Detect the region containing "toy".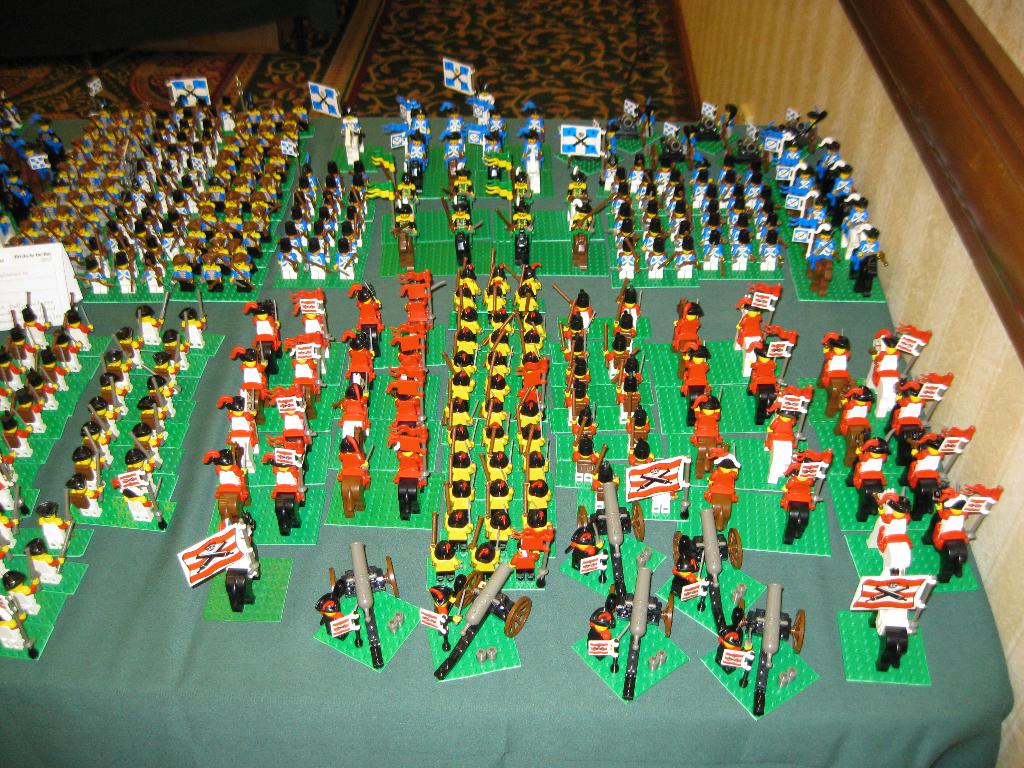
[552, 287, 592, 341].
